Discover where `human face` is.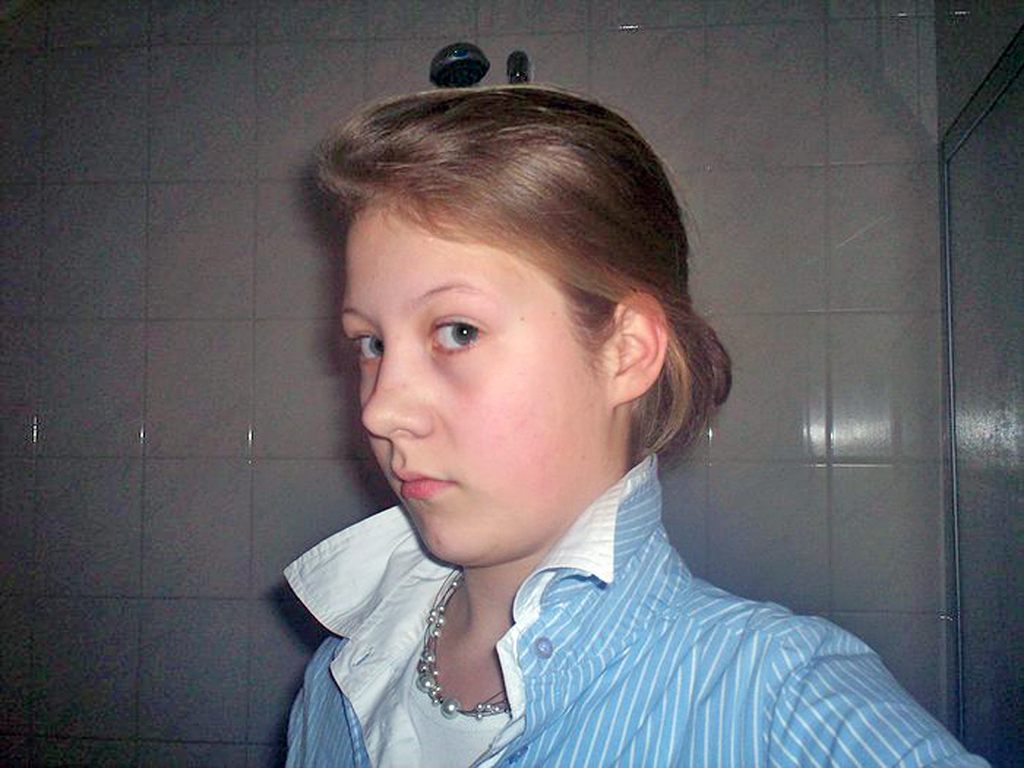
Discovered at (338,198,606,561).
